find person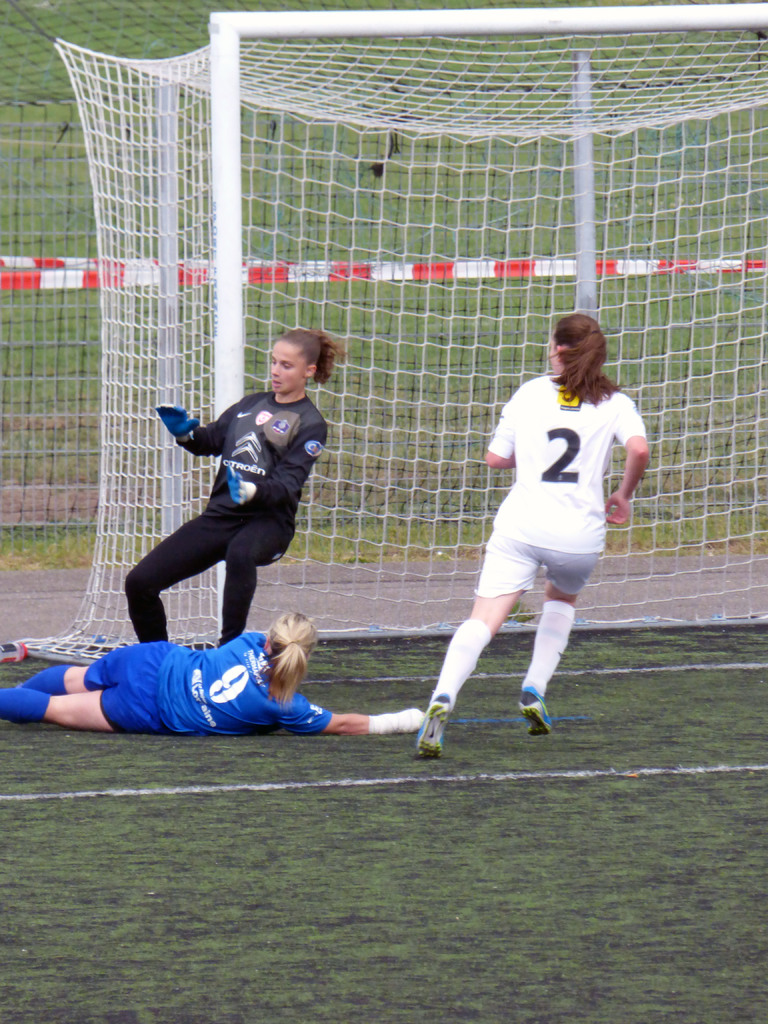
x1=132, y1=332, x2=335, y2=680
